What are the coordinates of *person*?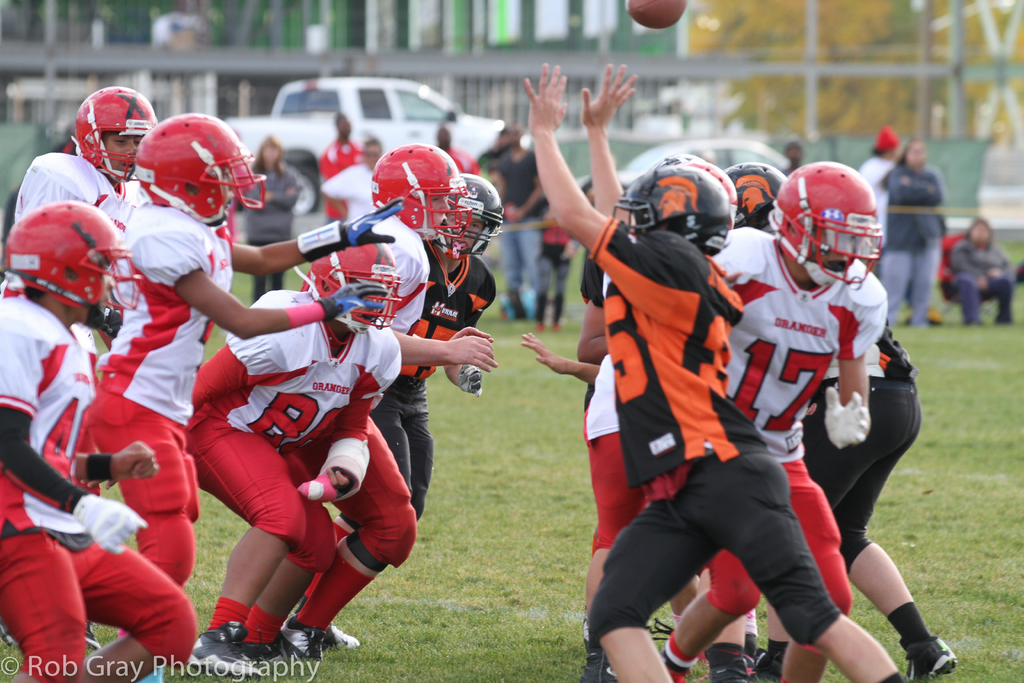
[left=728, top=155, right=918, bottom=682].
